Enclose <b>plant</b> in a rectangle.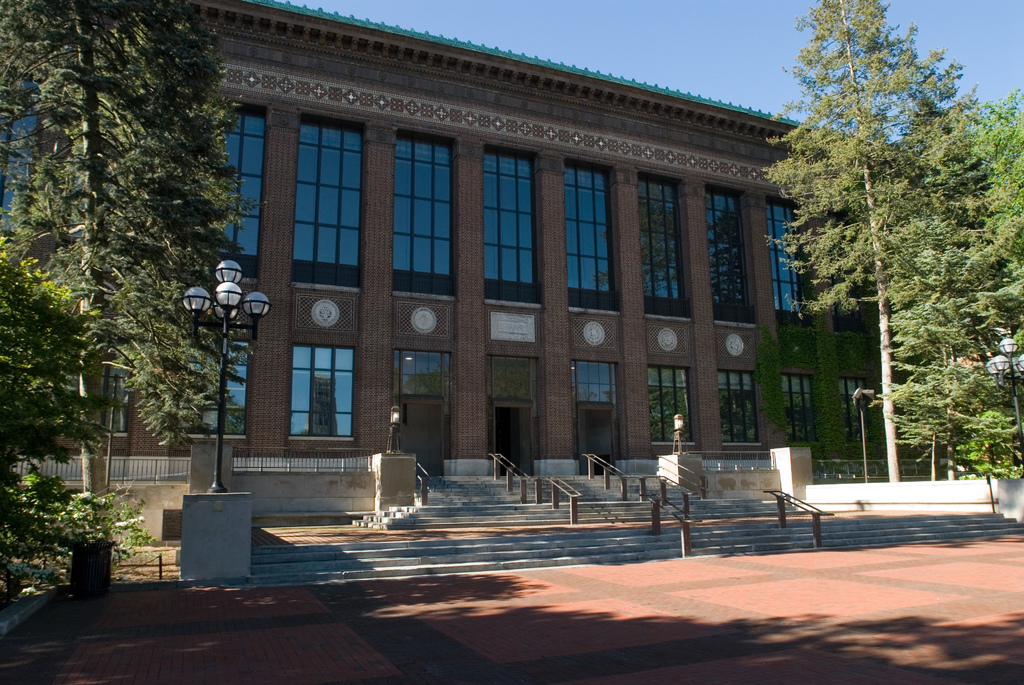
pyautogui.locateOnScreen(950, 405, 1023, 527).
